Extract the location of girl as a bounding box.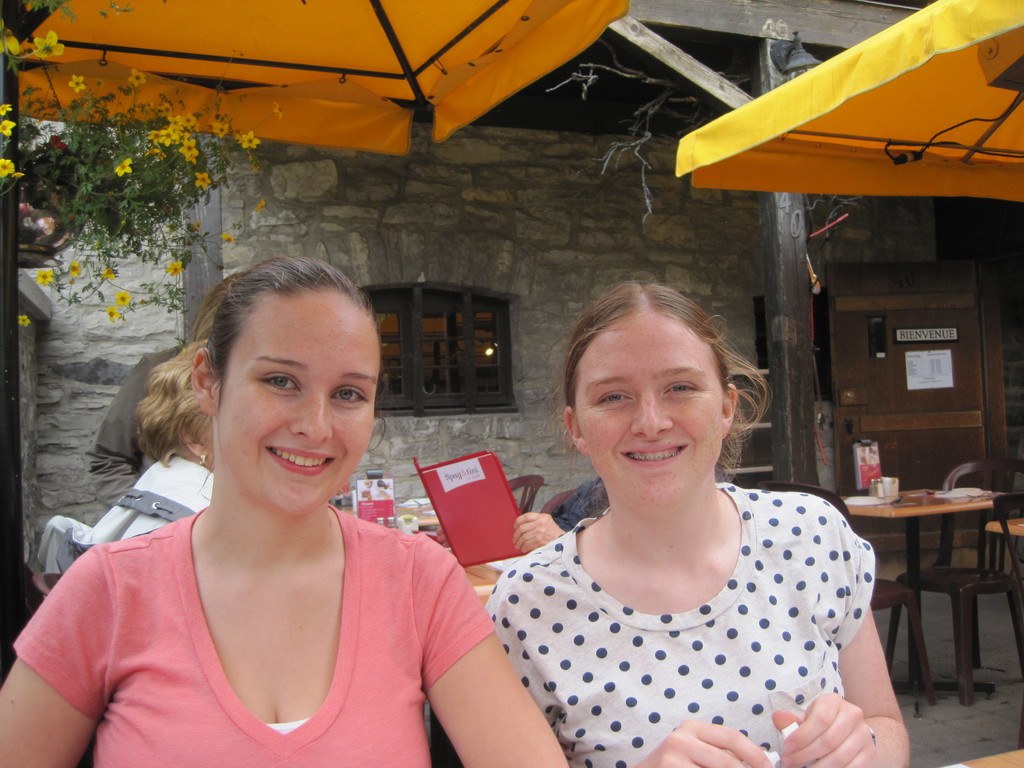
bbox(79, 331, 219, 541).
